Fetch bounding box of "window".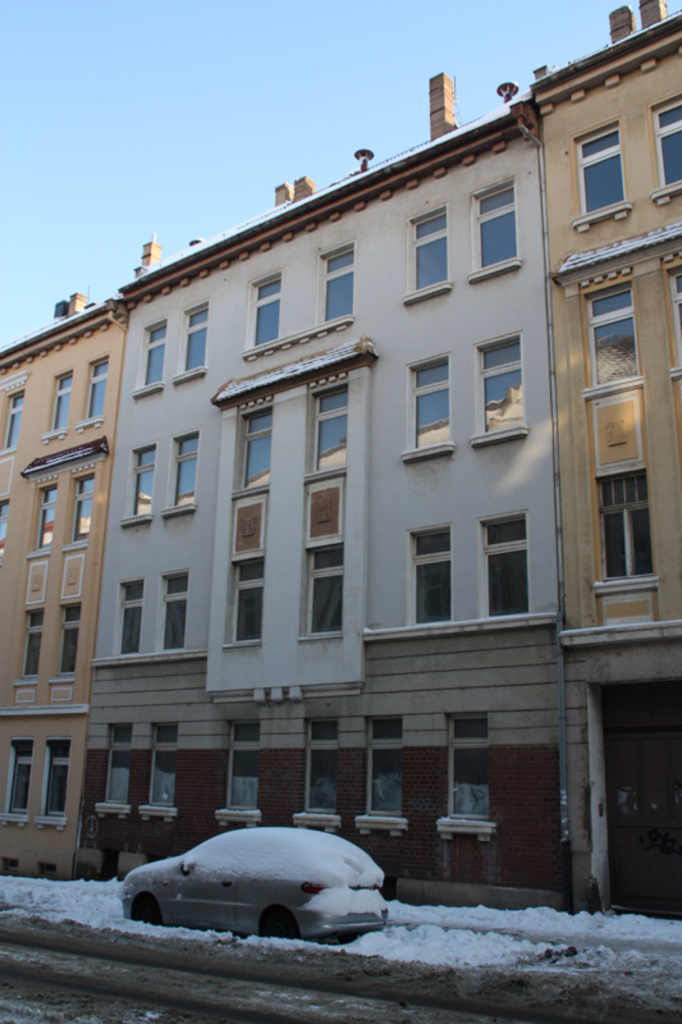
Bbox: locate(118, 584, 145, 654).
